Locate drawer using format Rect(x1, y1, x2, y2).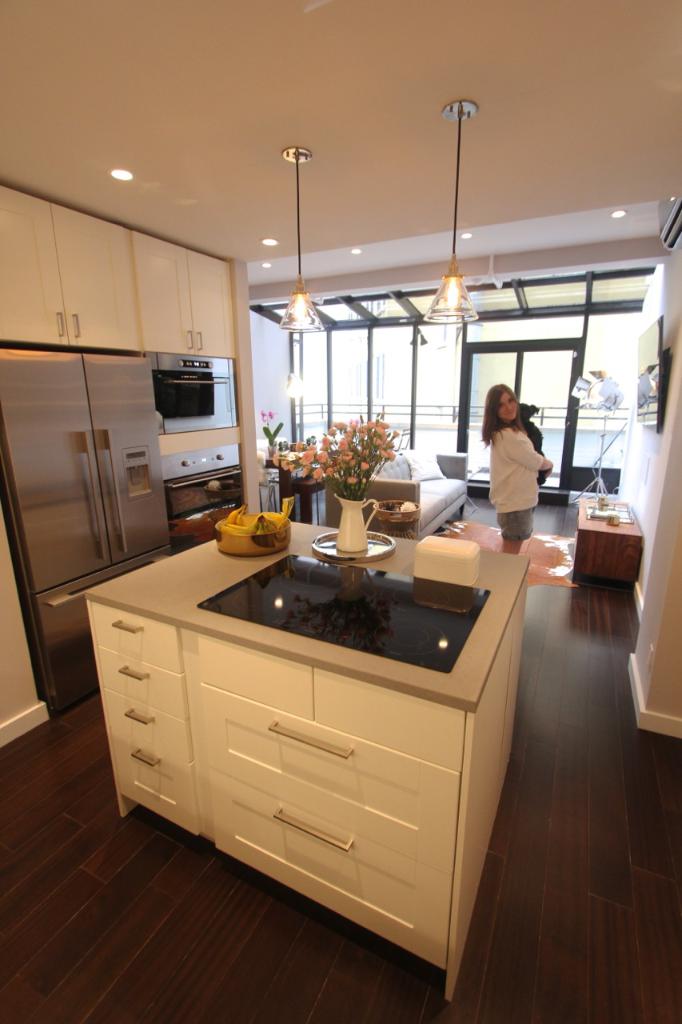
Rect(205, 763, 451, 970).
